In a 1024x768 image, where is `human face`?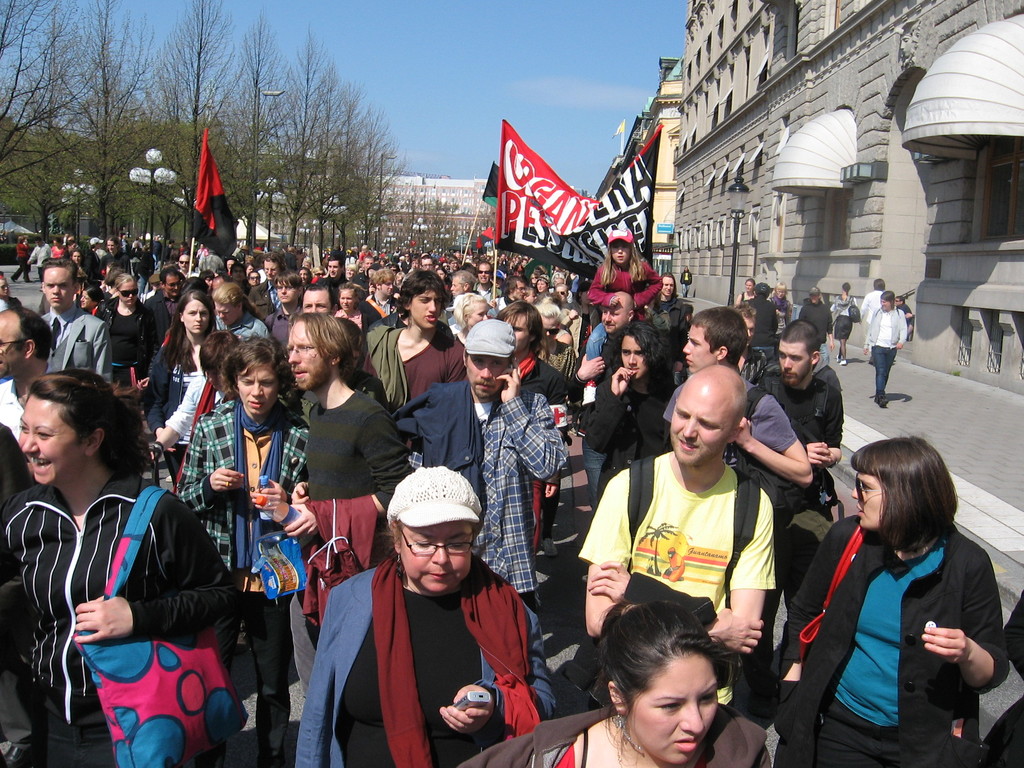
[362,257,376,269].
